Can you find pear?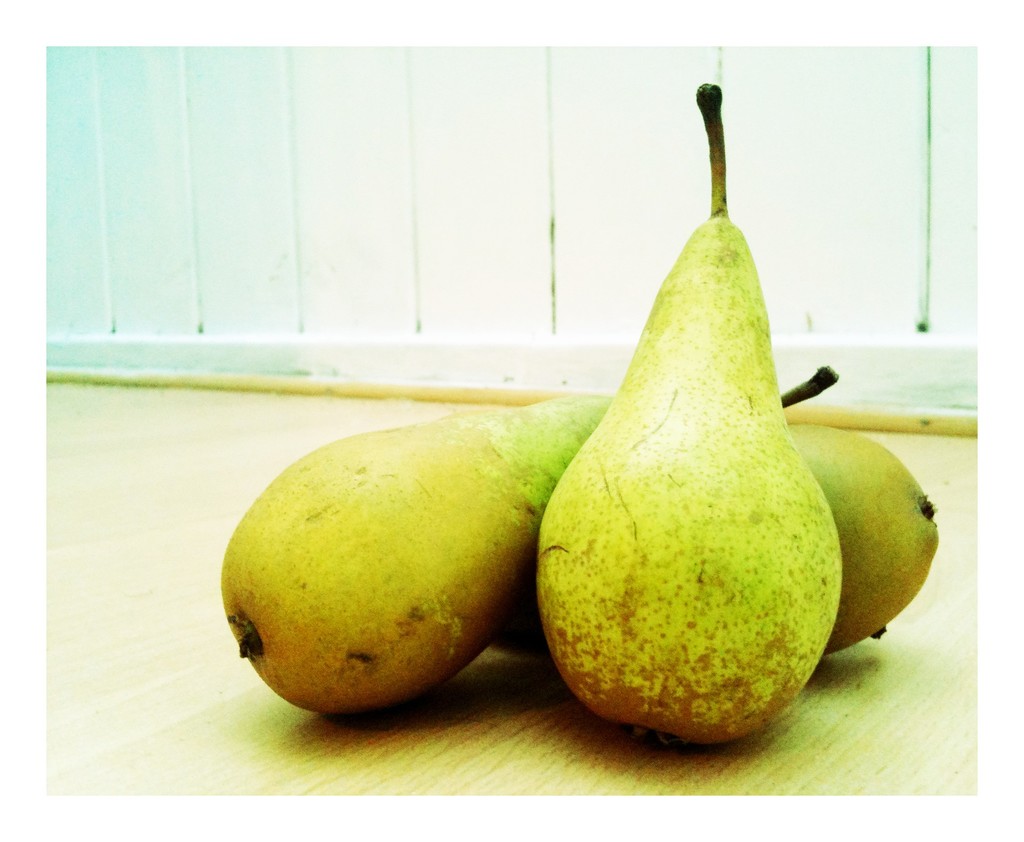
Yes, bounding box: 535,217,840,738.
